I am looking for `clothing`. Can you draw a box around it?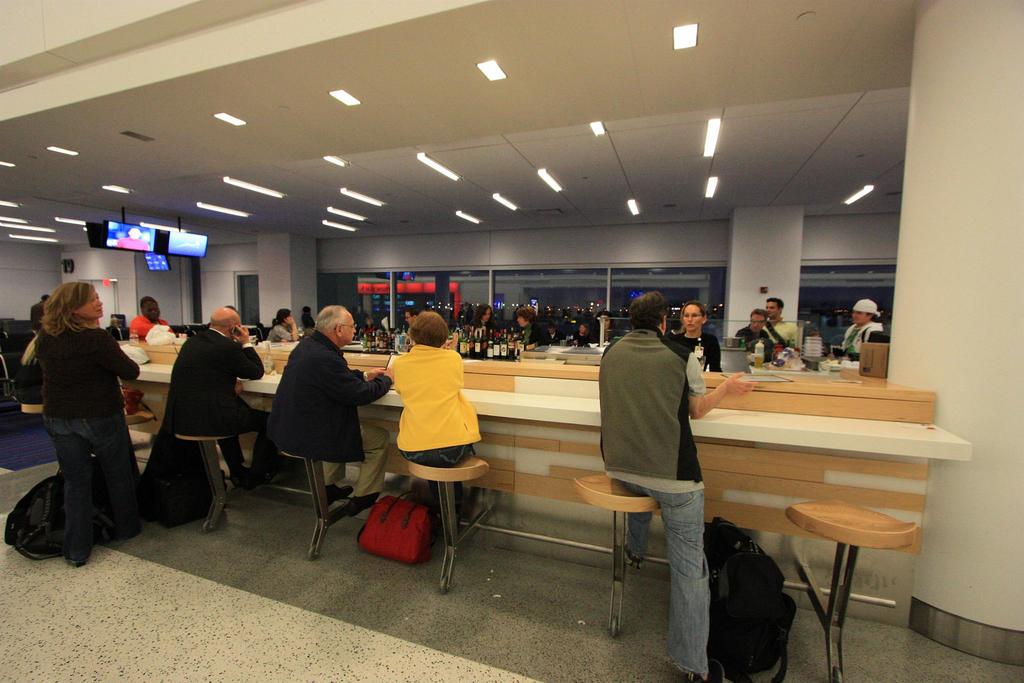
Sure, the bounding box is l=468, t=327, r=497, b=339.
